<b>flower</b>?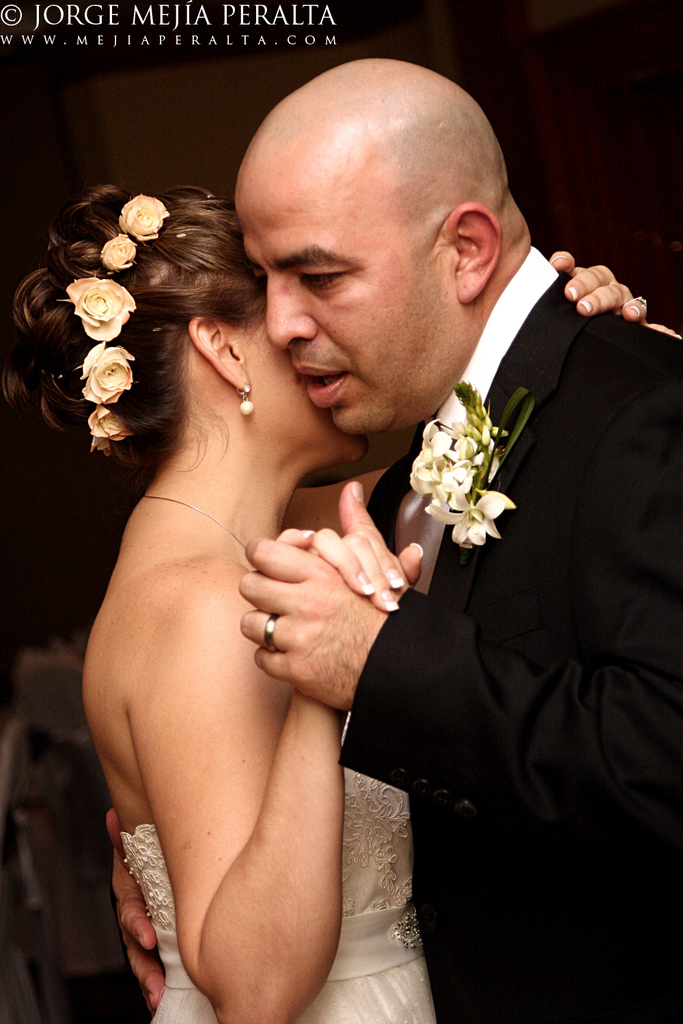
detection(62, 263, 132, 347)
